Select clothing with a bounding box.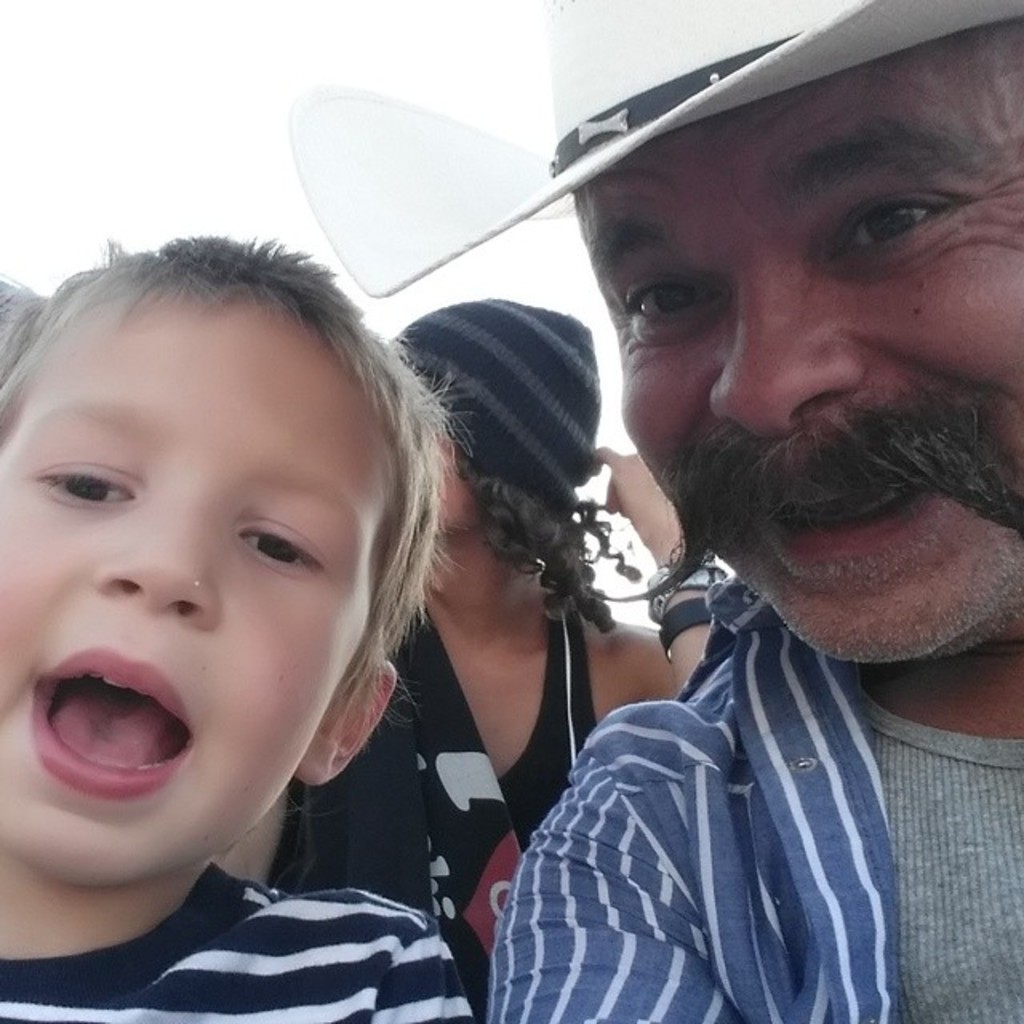
267, 592, 597, 1022.
